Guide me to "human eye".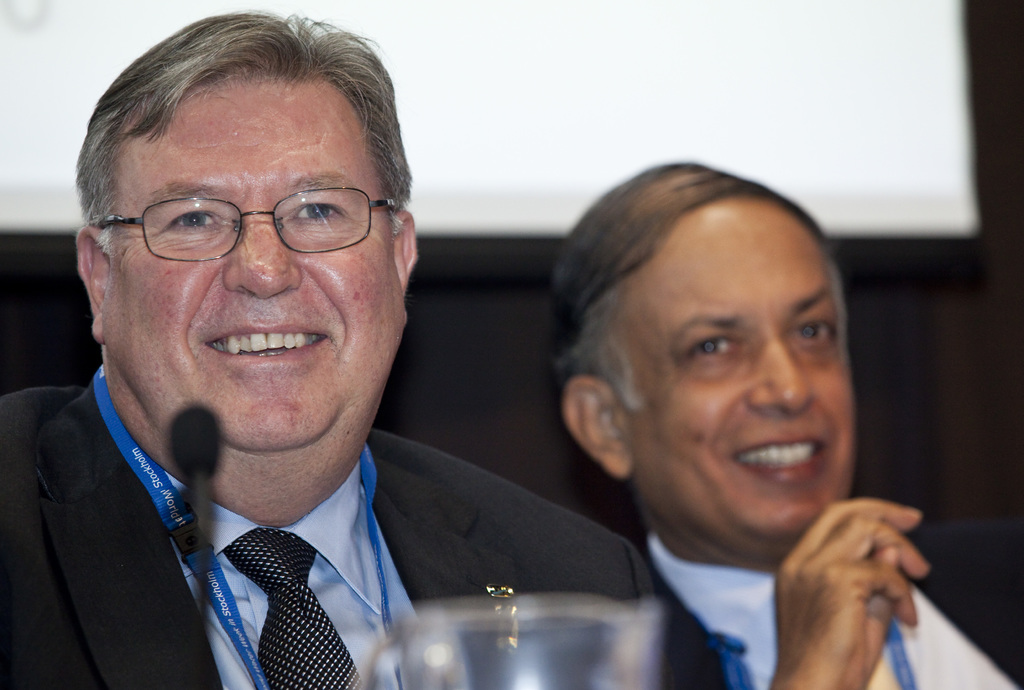
Guidance: (788,313,840,357).
